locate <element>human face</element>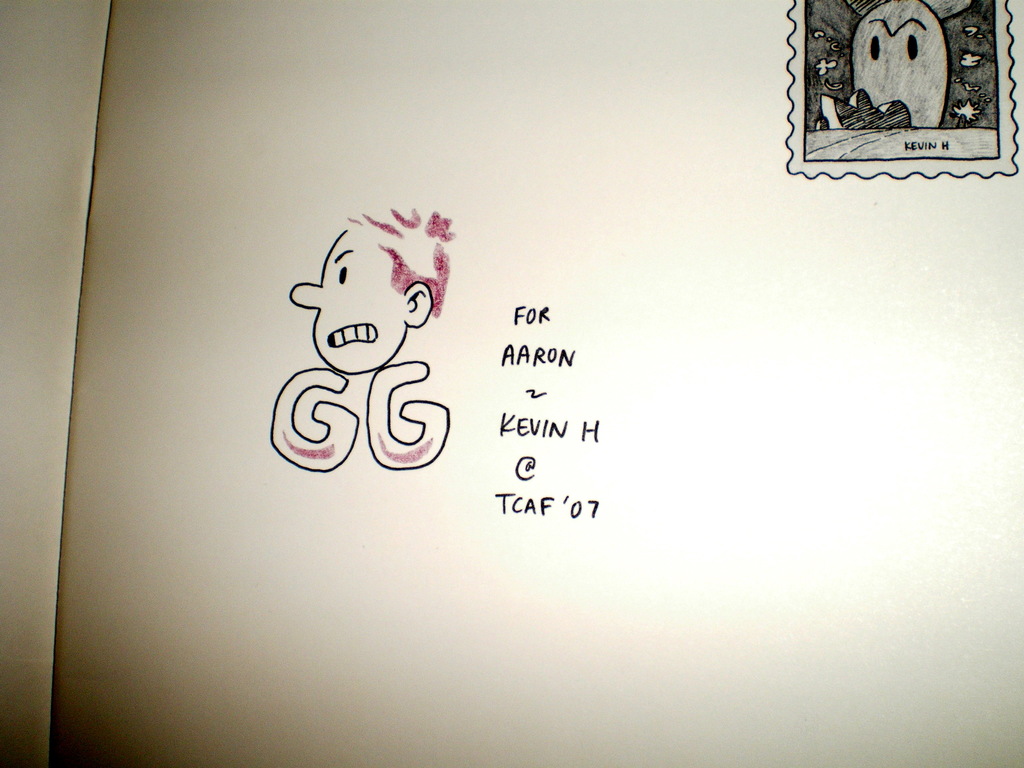
{"x1": 289, "y1": 228, "x2": 399, "y2": 371}
